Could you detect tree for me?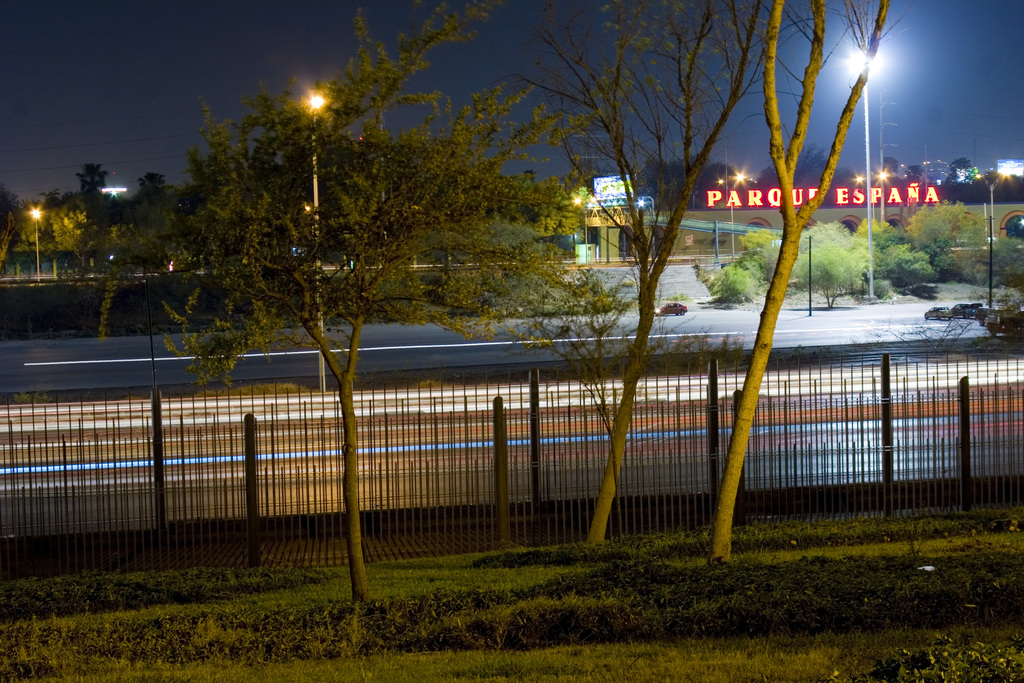
Detection result: region(95, 0, 636, 604).
